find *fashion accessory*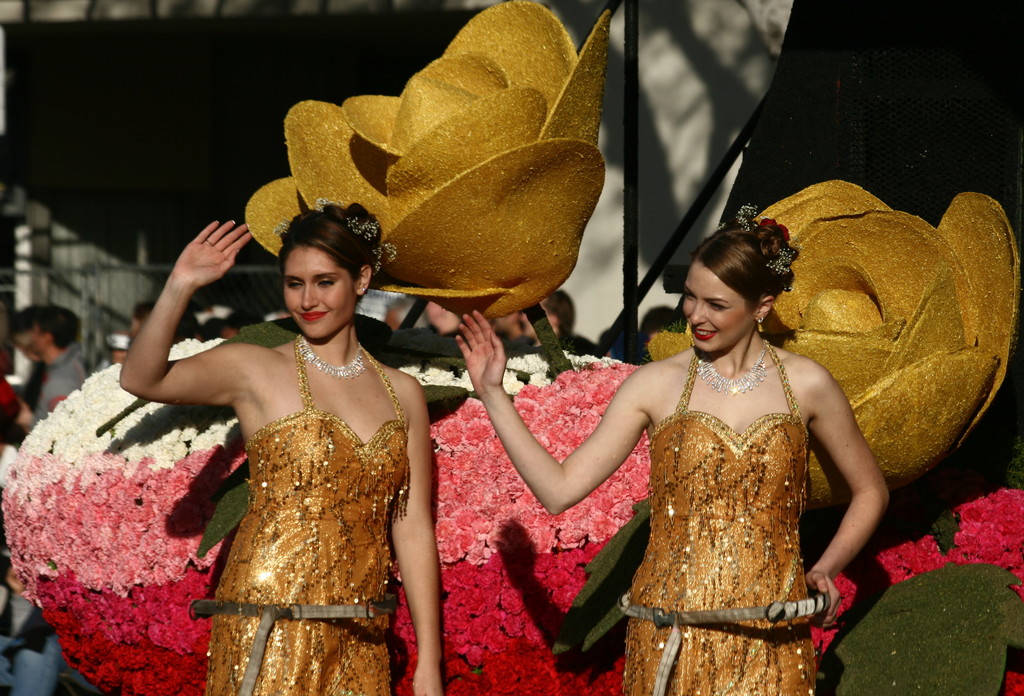
[733, 204, 758, 230]
